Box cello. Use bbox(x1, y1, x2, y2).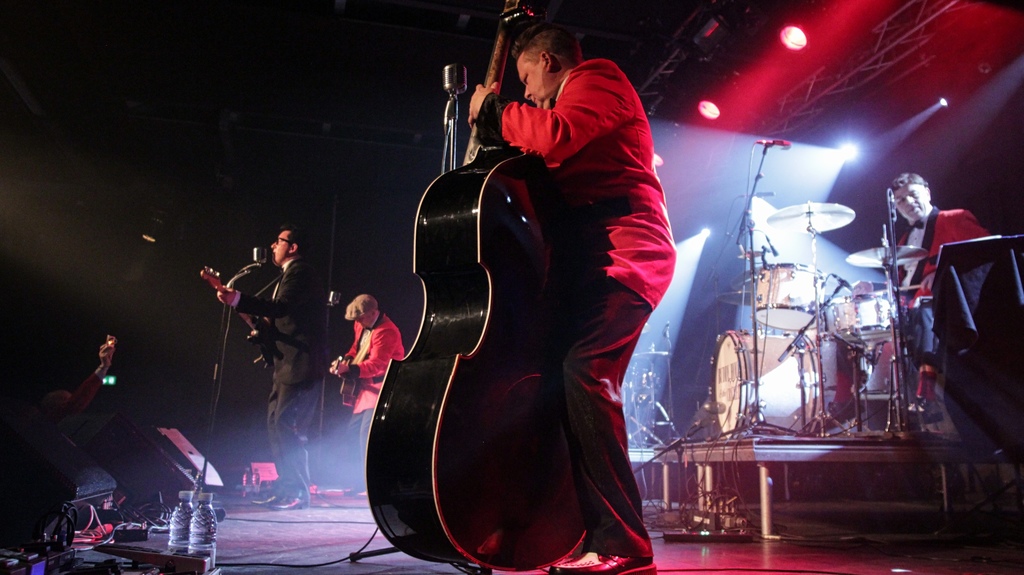
bbox(369, 1, 593, 574).
